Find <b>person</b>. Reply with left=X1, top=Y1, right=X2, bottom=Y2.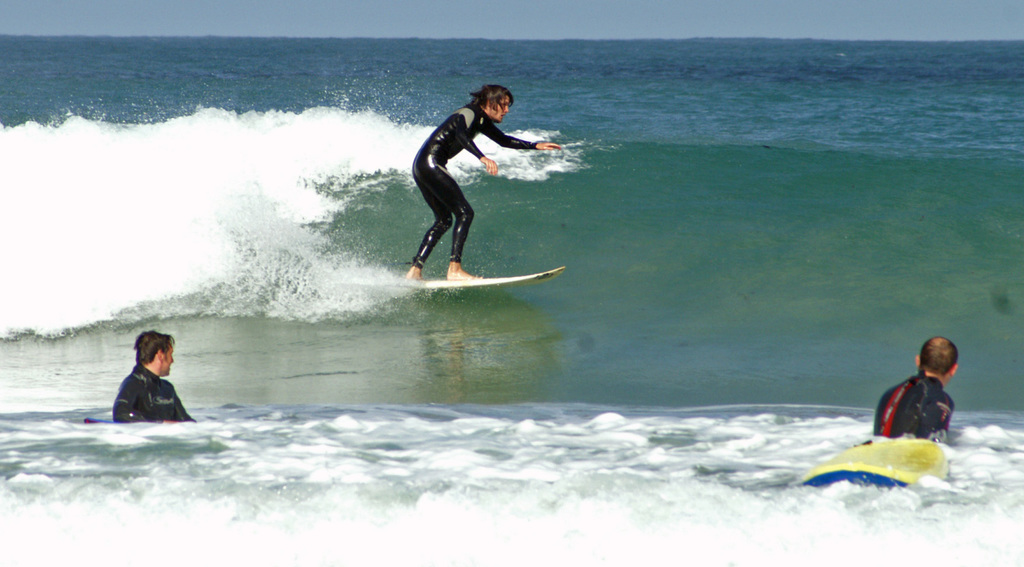
left=113, top=331, right=199, bottom=423.
